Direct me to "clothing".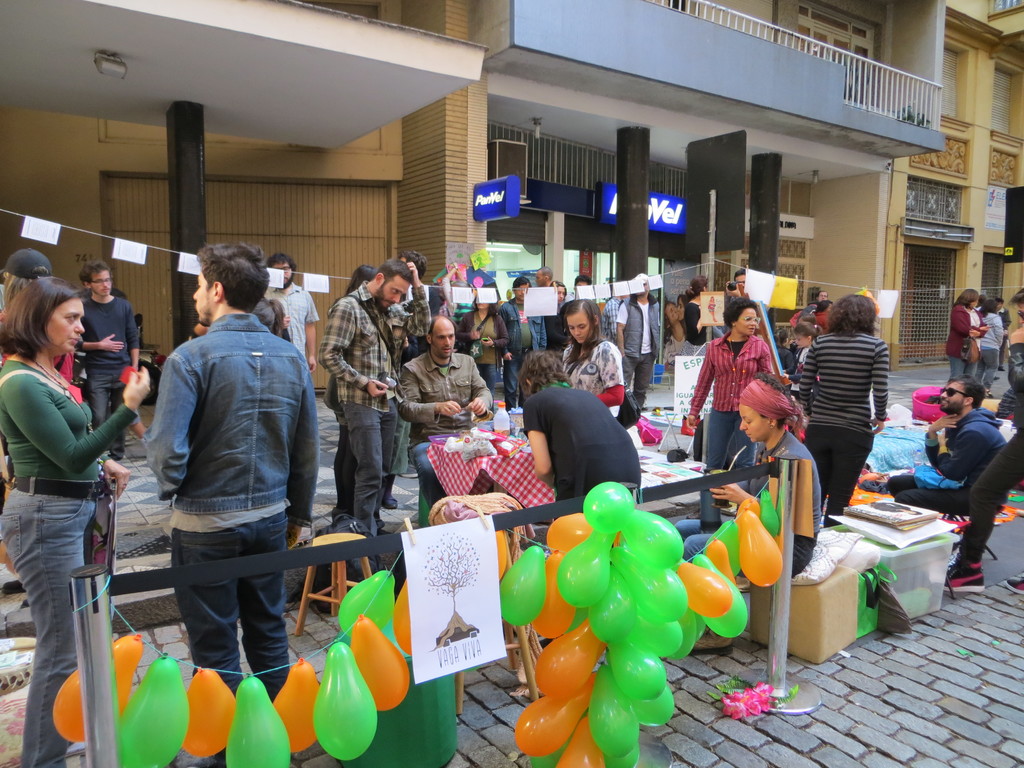
Direction: 614, 289, 660, 415.
